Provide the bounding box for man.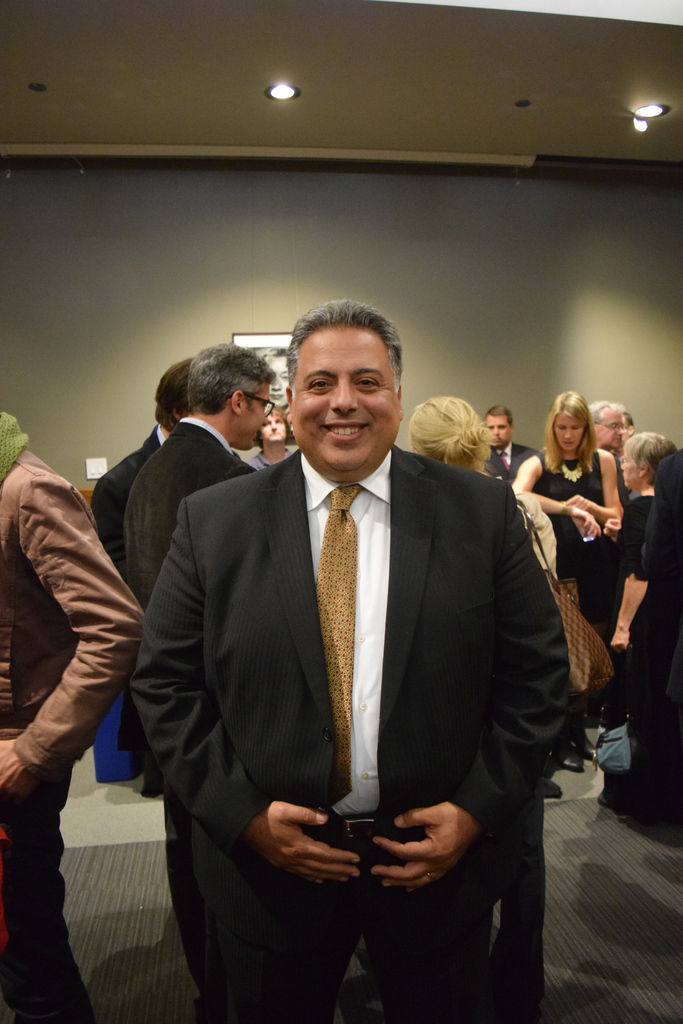
[x1=623, y1=413, x2=639, y2=440].
